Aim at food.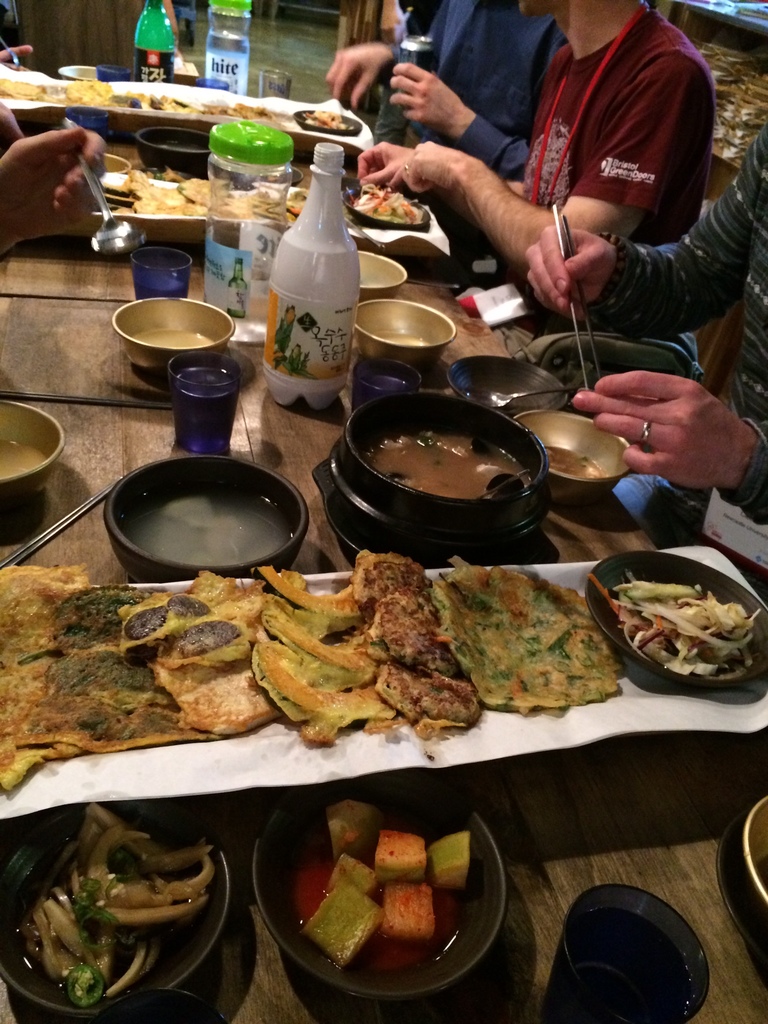
Aimed at rect(356, 173, 454, 239).
